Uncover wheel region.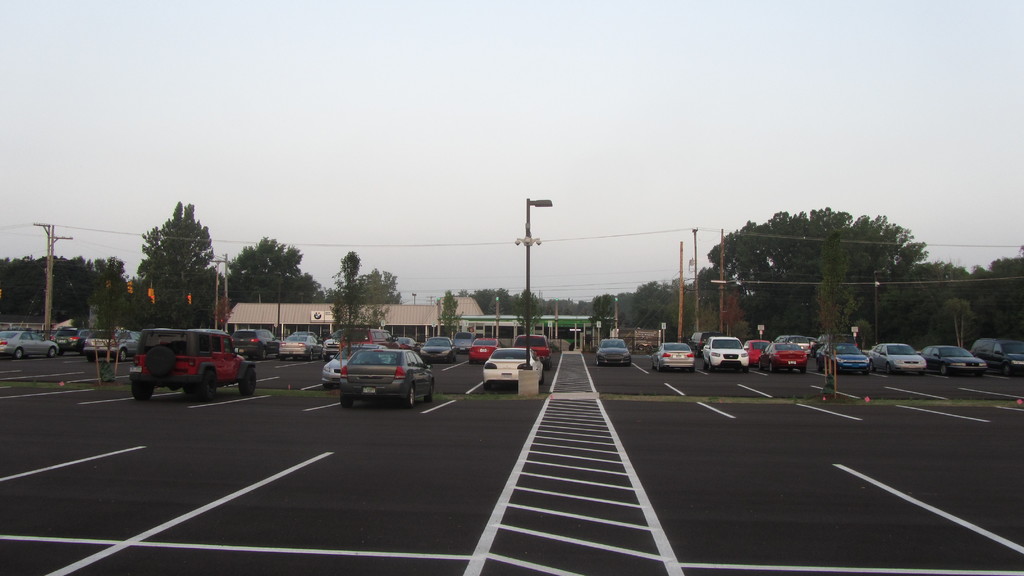
Uncovered: left=1004, top=365, right=1011, bottom=375.
